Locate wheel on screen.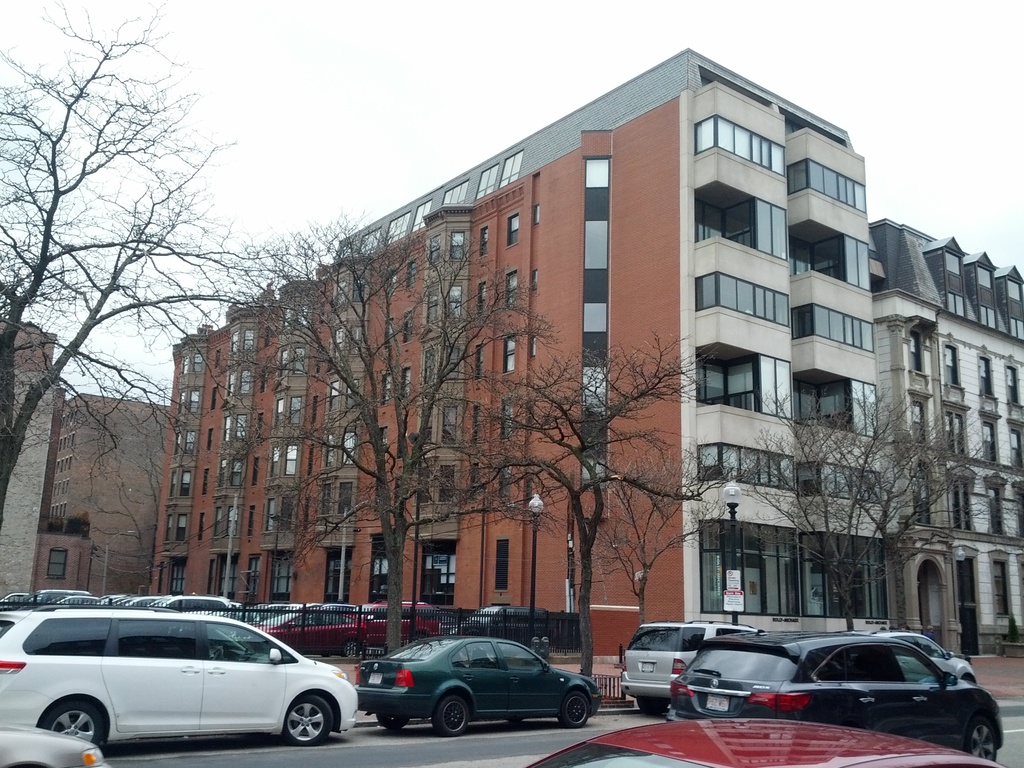
On screen at (x1=634, y1=698, x2=674, y2=719).
